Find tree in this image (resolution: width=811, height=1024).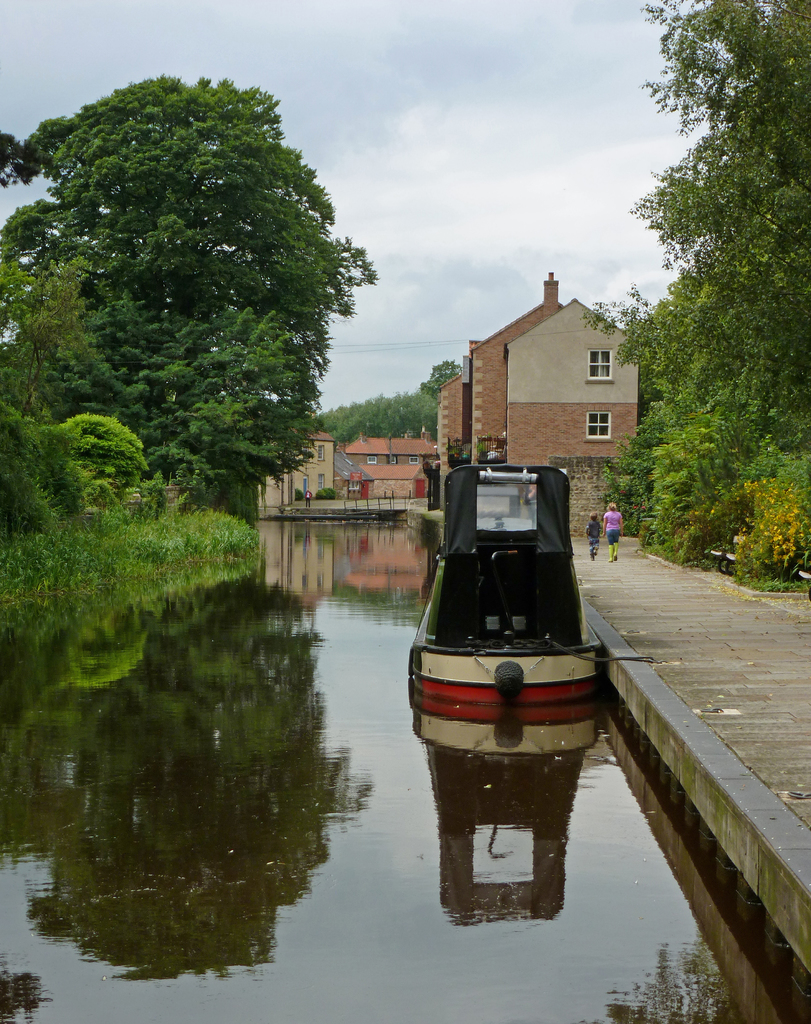
bbox=[321, 352, 459, 445].
